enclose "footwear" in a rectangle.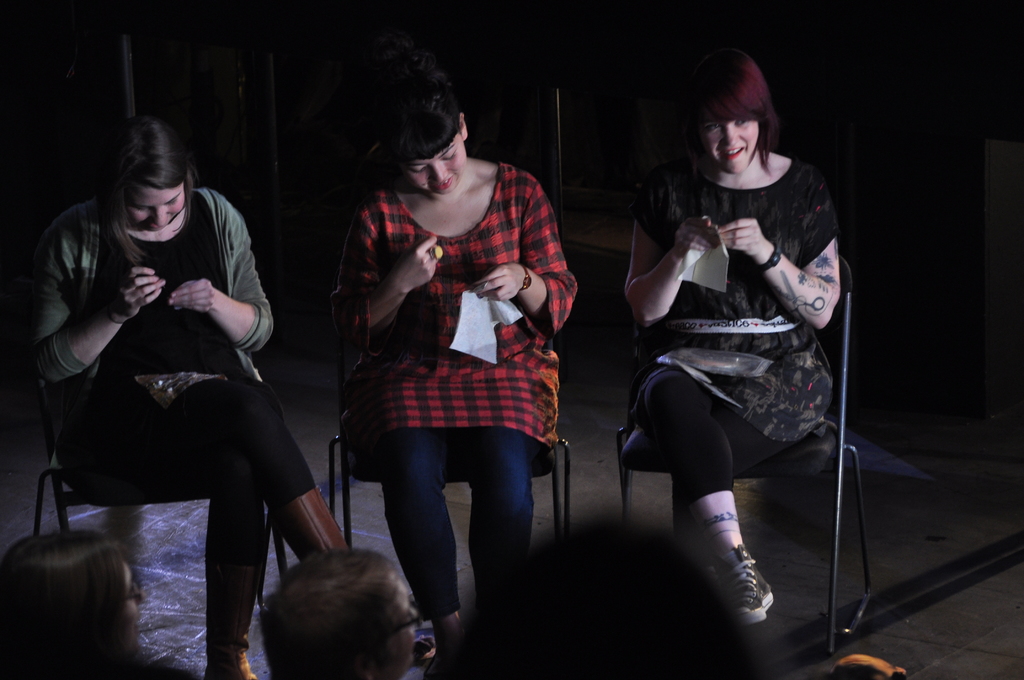
x1=271 y1=487 x2=349 y2=566.
